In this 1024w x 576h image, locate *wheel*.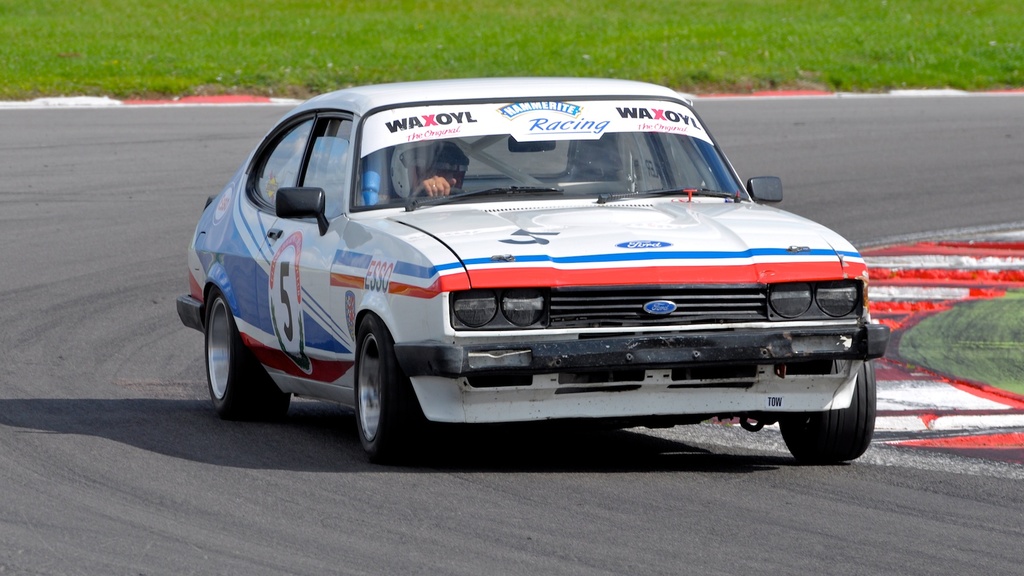
Bounding box: {"left": 207, "top": 281, "right": 283, "bottom": 411}.
